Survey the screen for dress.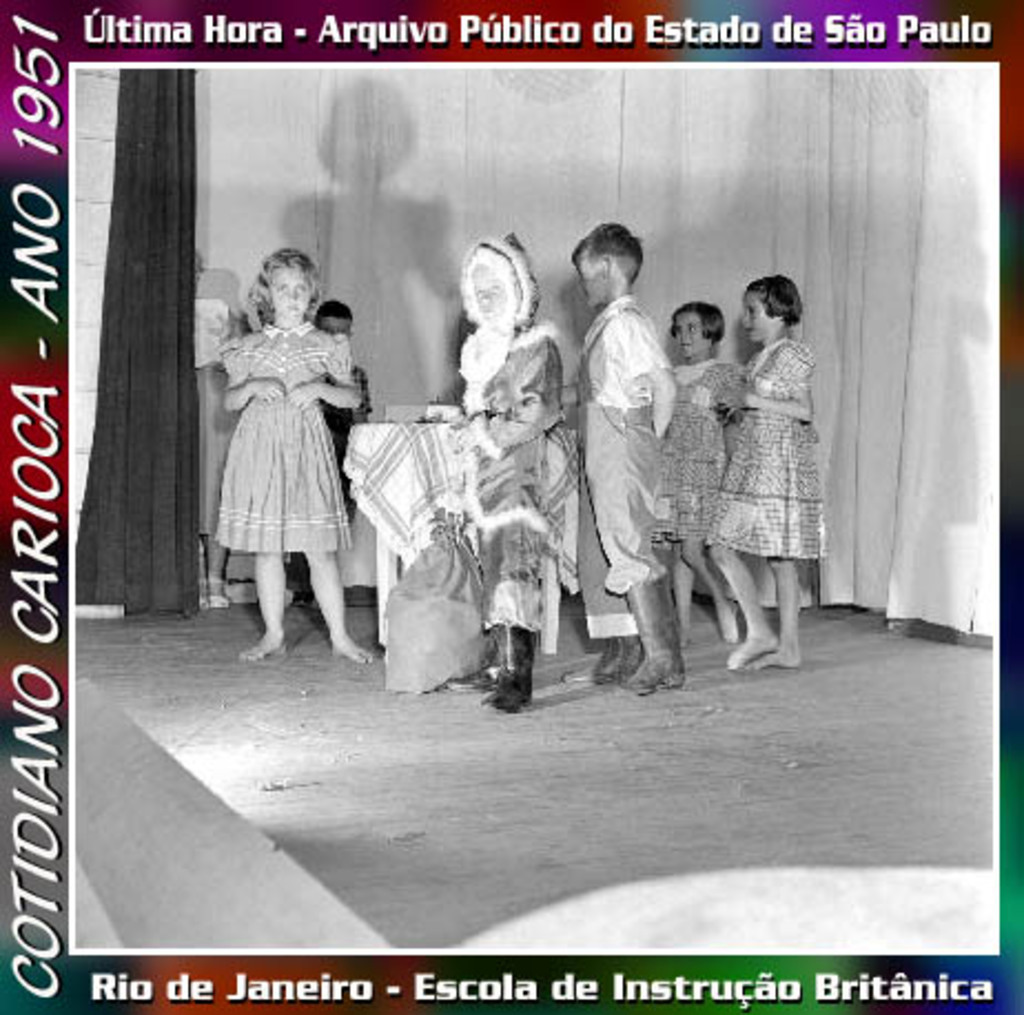
Survey found: BBox(211, 321, 352, 552).
